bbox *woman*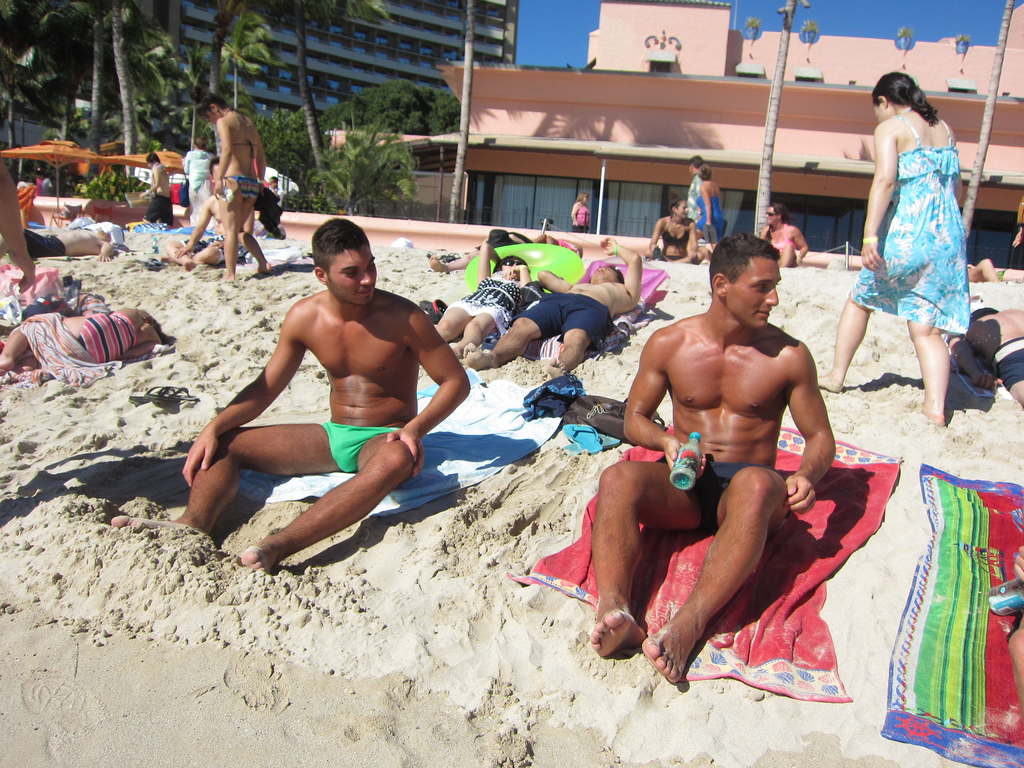
{"left": 842, "top": 48, "right": 990, "bottom": 431}
